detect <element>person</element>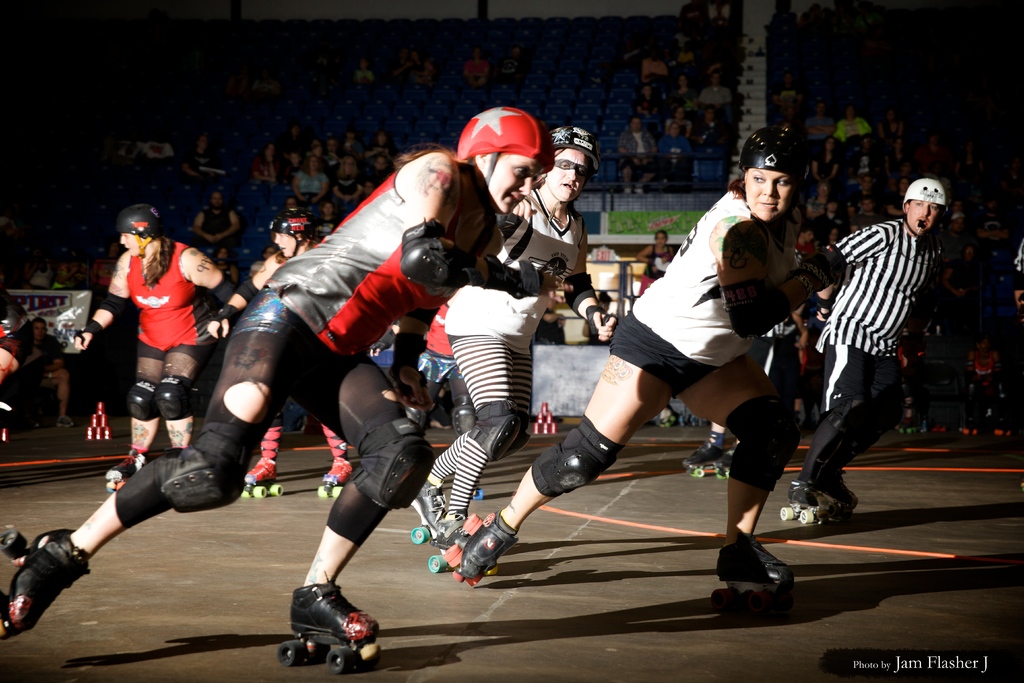
region(14, 26, 740, 218)
